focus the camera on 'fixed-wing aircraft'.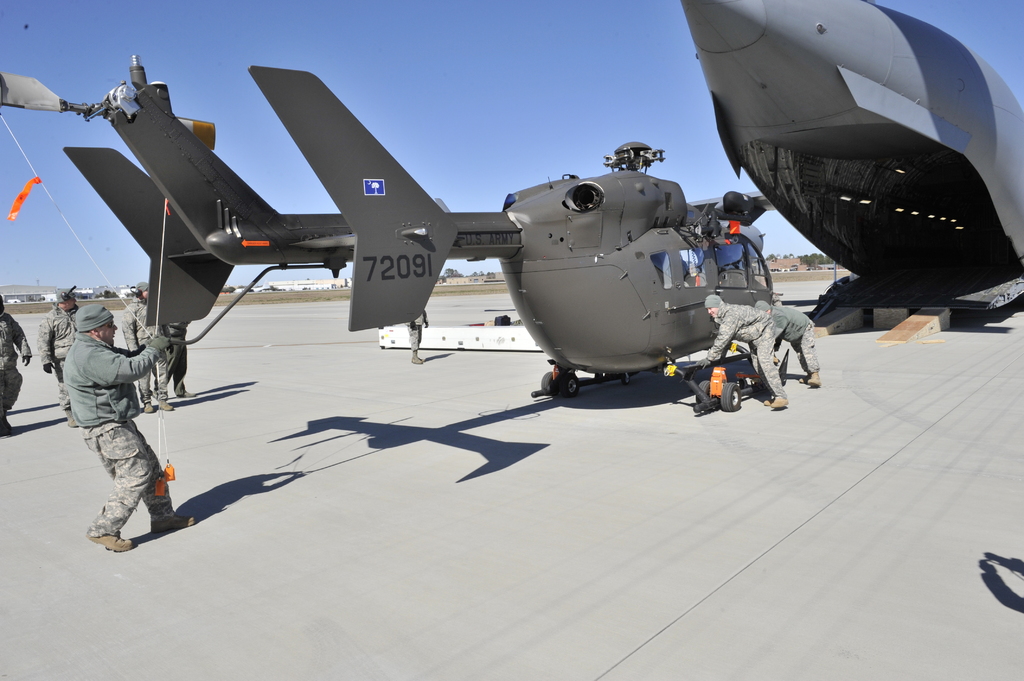
Focus region: locate(676, 0, 1023, 333).
